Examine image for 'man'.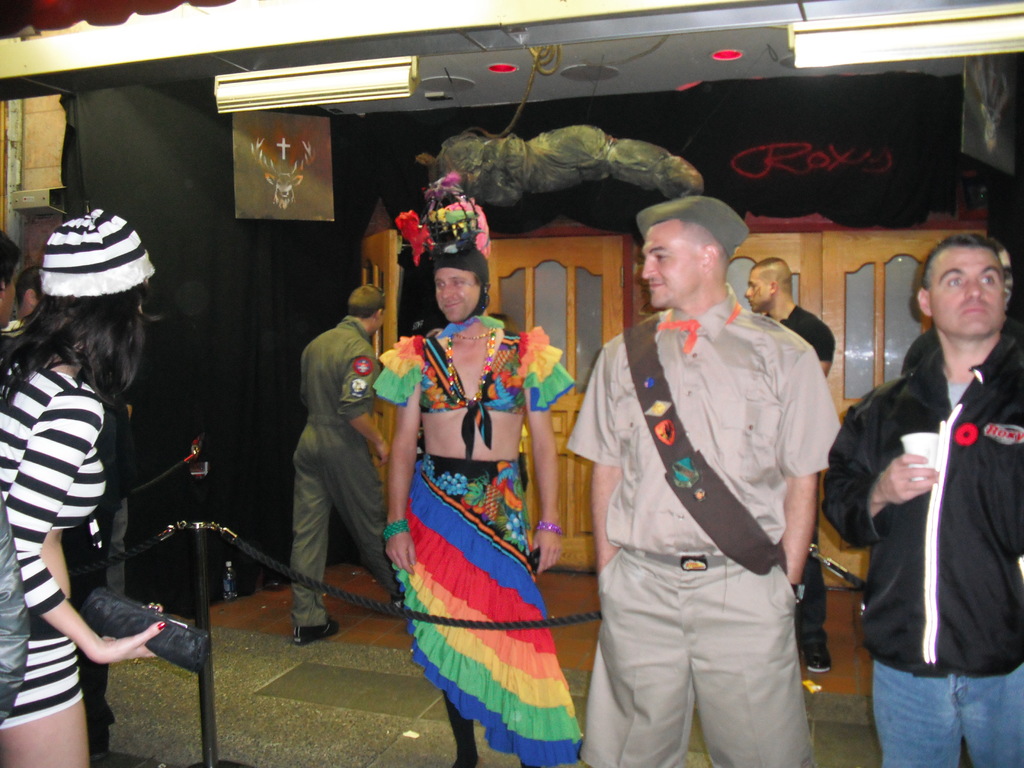
Examination result: BBox(820, 234, 1023, 767).
